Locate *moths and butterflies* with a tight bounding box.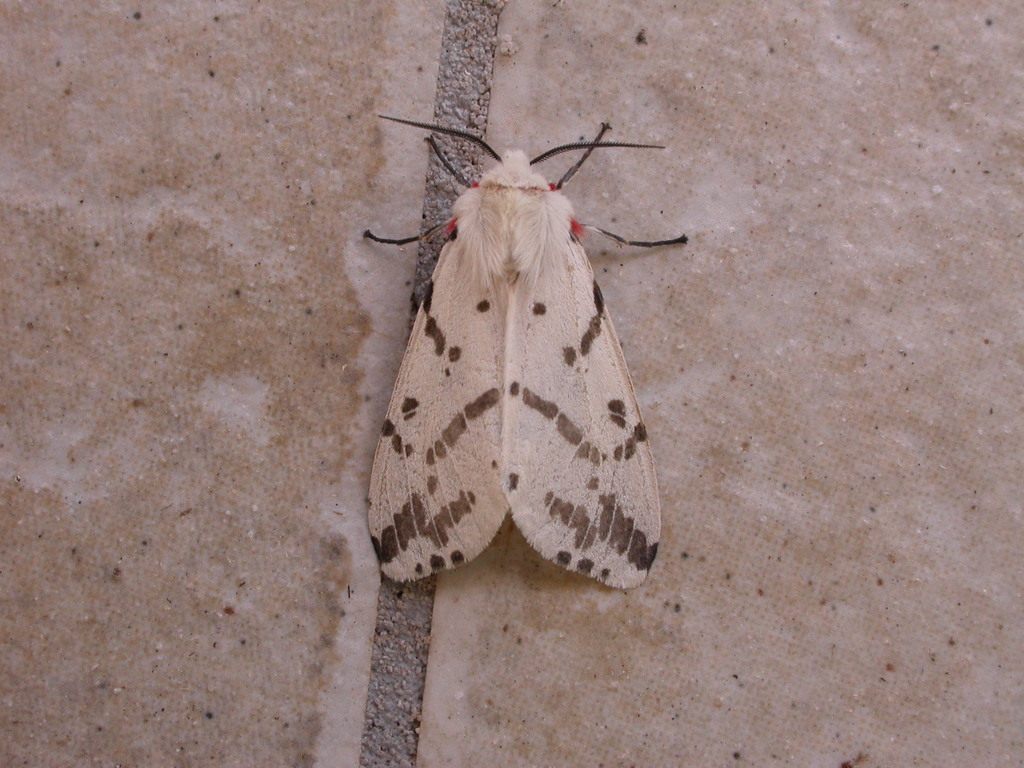
(365, 120, 692, 597).
